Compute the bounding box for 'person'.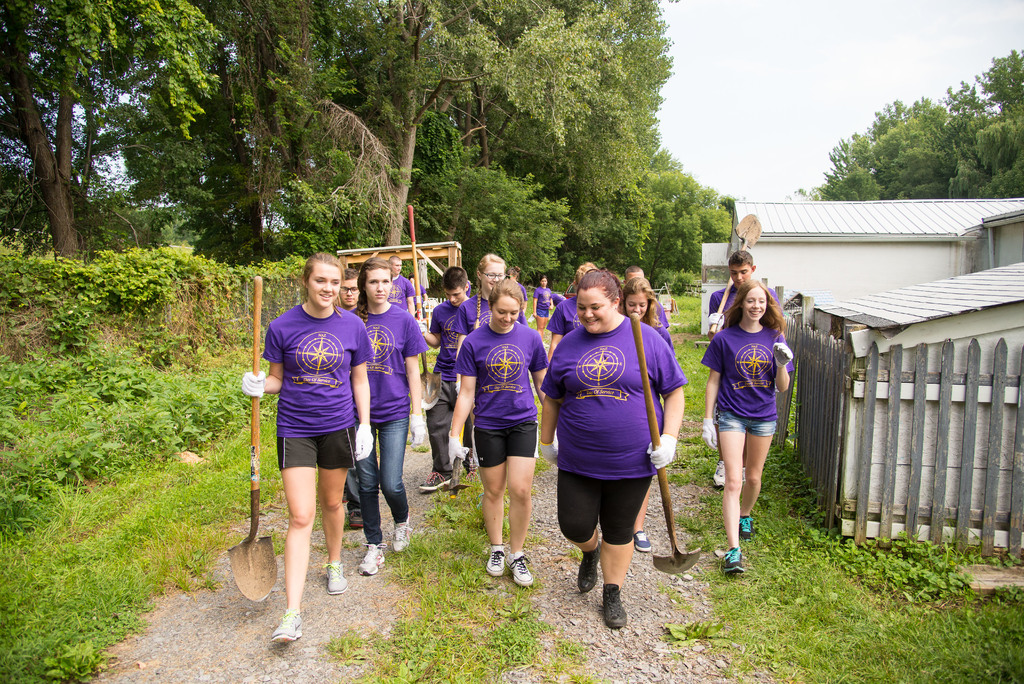
239, 247, 376, 646.
